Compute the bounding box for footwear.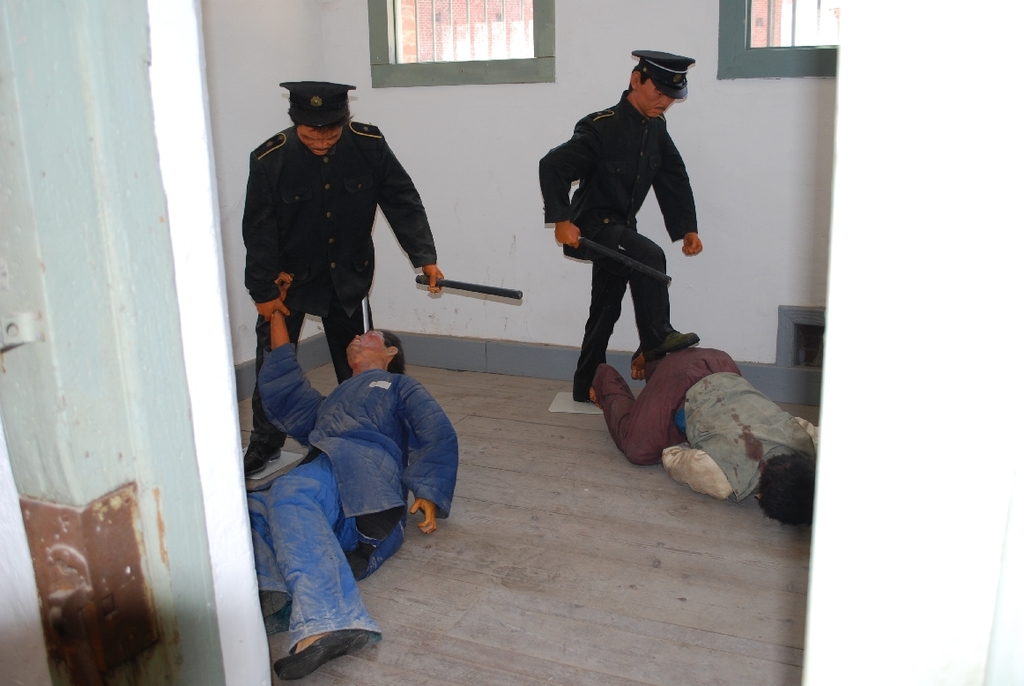
pyautogui.locateOnScreen(269, 593, 375, 665).
